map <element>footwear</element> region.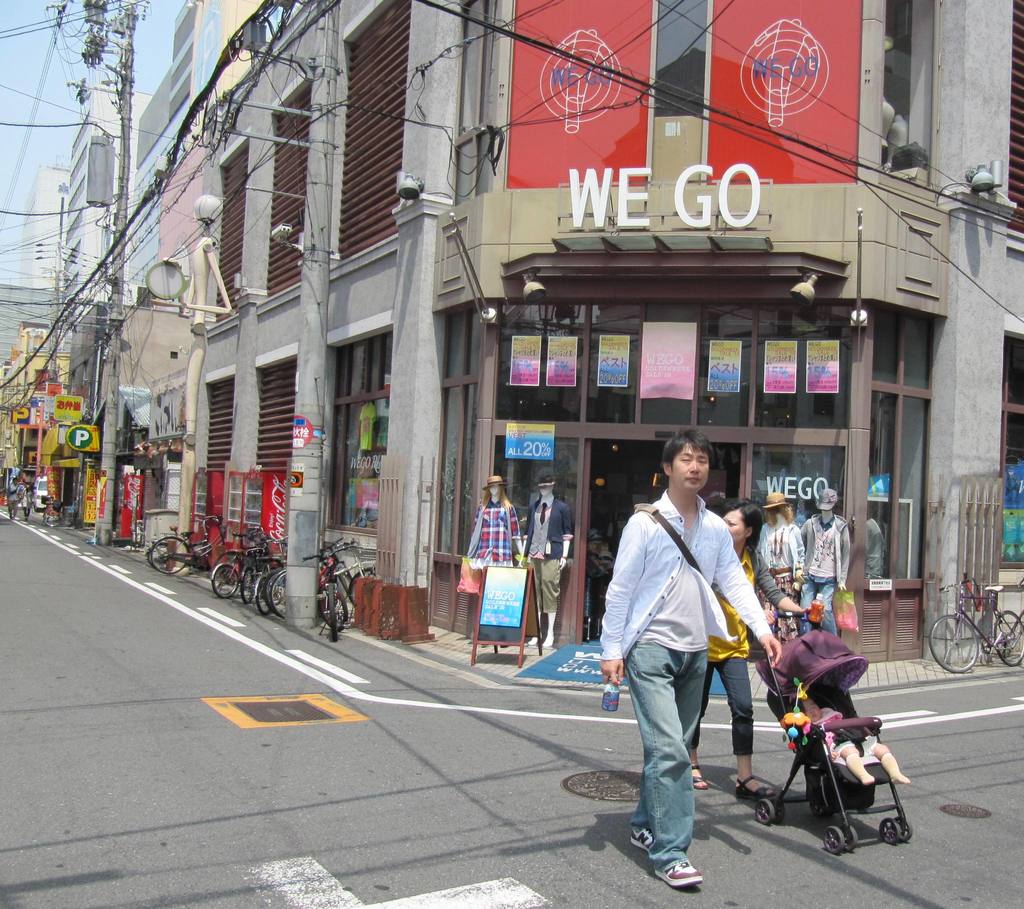
Mapped to [660,862,704,888].
